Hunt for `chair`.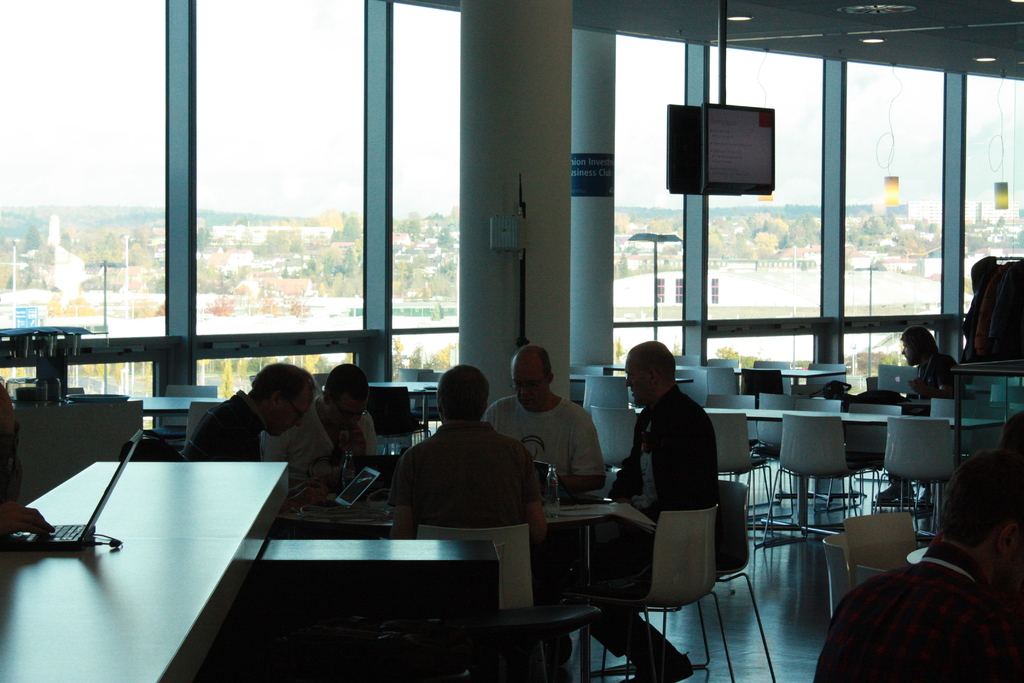
Hunted down at {"left": 755, "top": 412, "right": 863, "bottom": 546}.
